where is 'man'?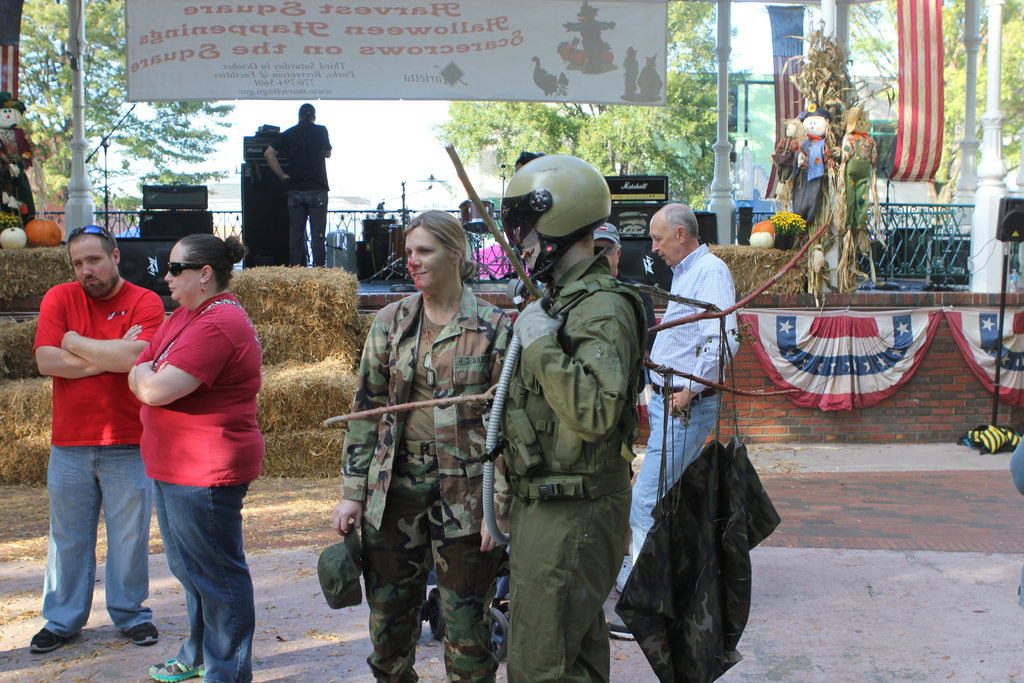
(593, 220, 655, 345).
